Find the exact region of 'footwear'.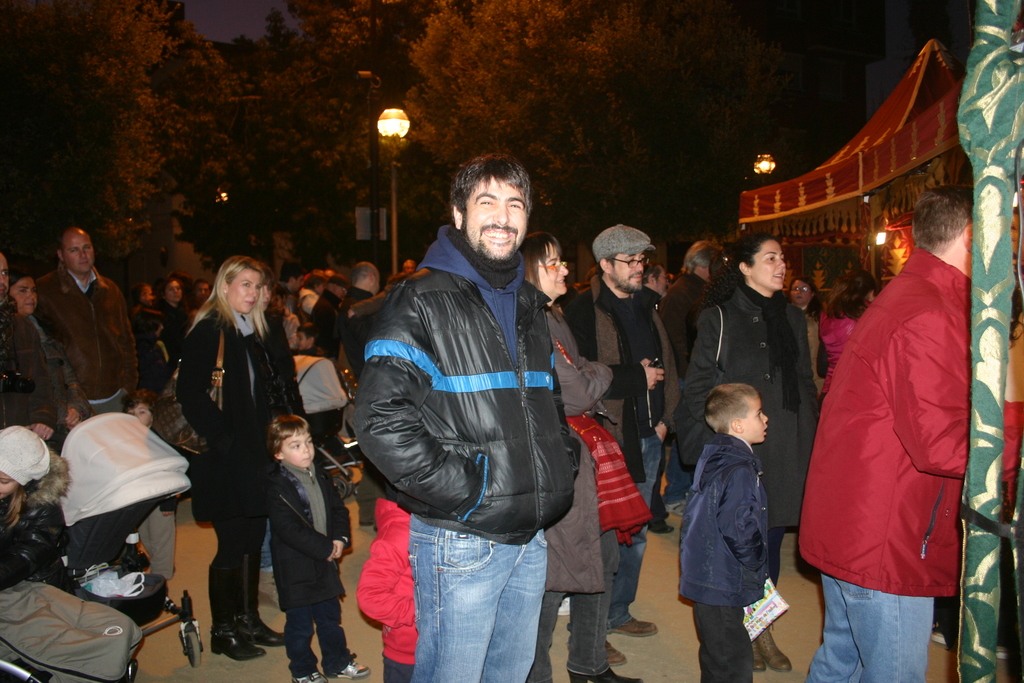
Exact region: region(600, 638, 624, 664).
